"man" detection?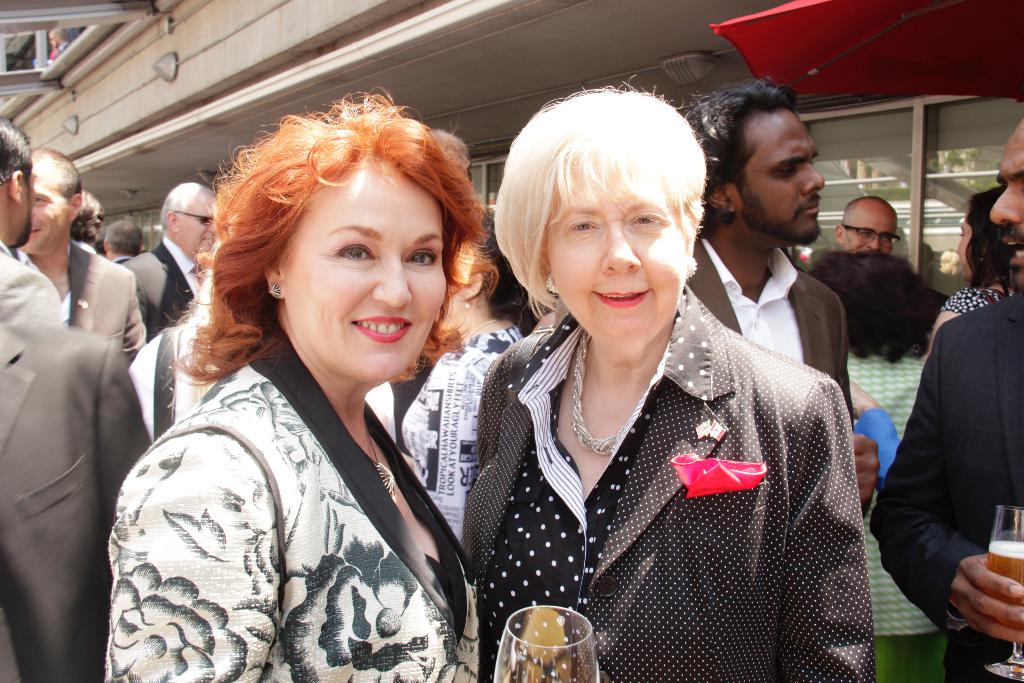
box=[0, 313, 138, 678]
